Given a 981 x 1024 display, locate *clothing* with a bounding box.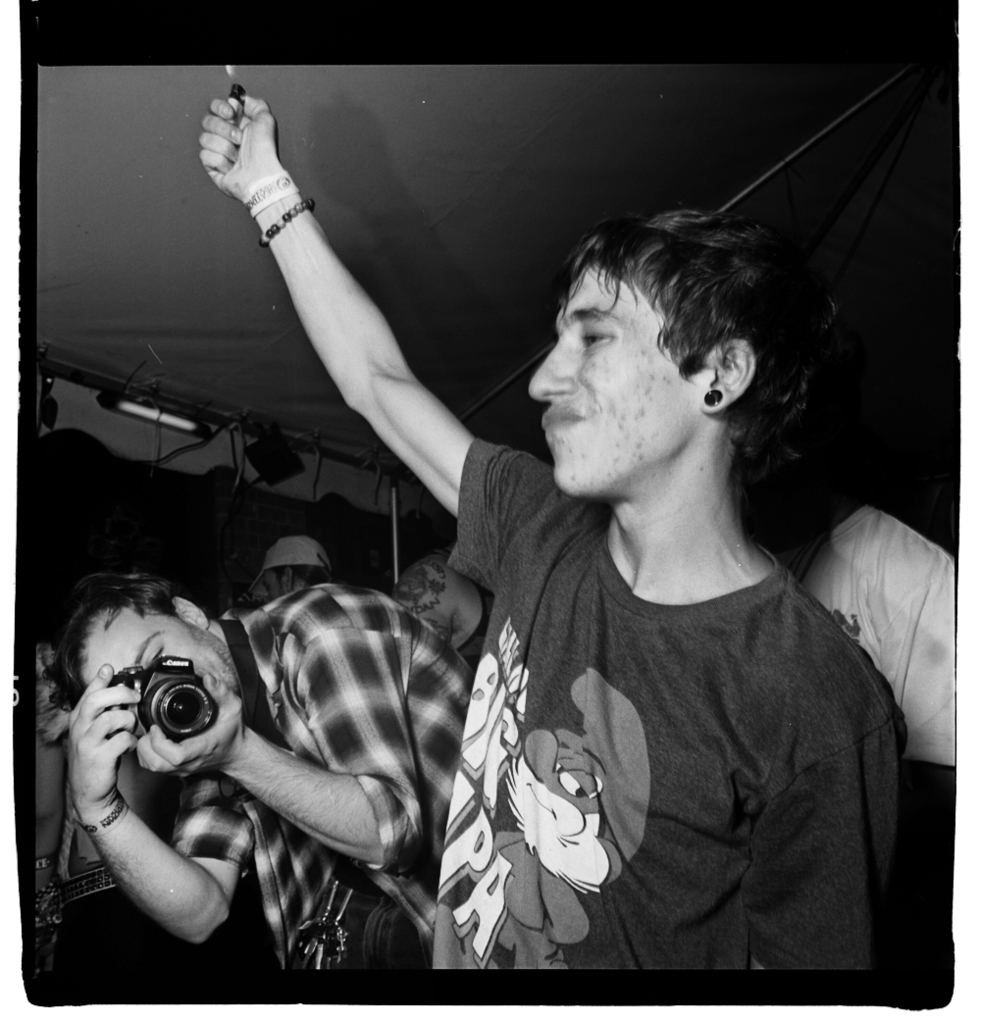
Located: <region>795, 494, 957, 771</region>.
